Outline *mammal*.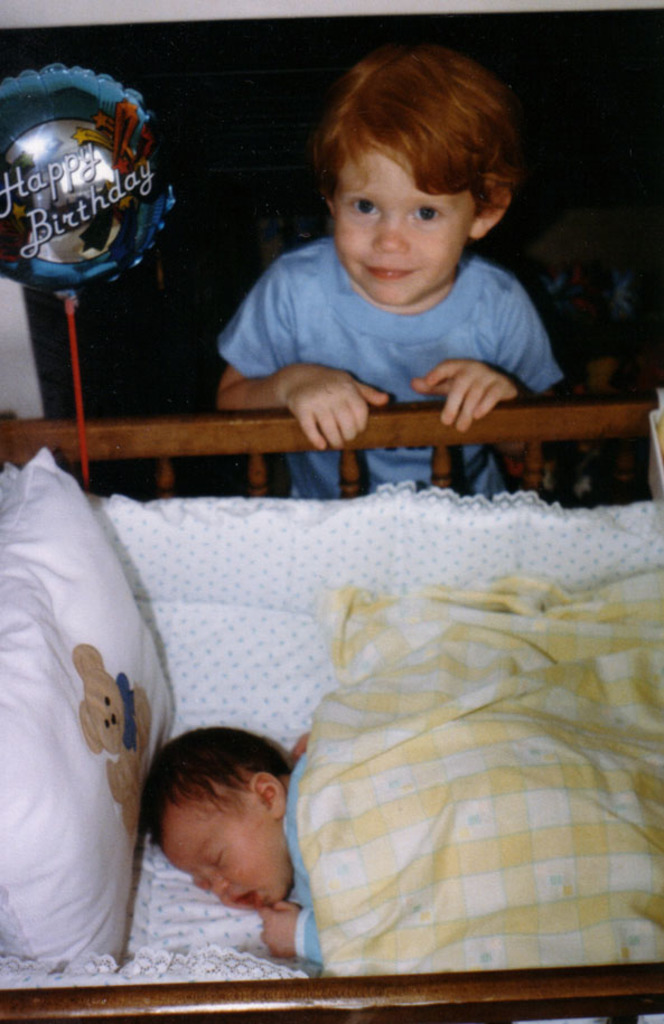
Outline: <box>76,639,158,834</box>.
